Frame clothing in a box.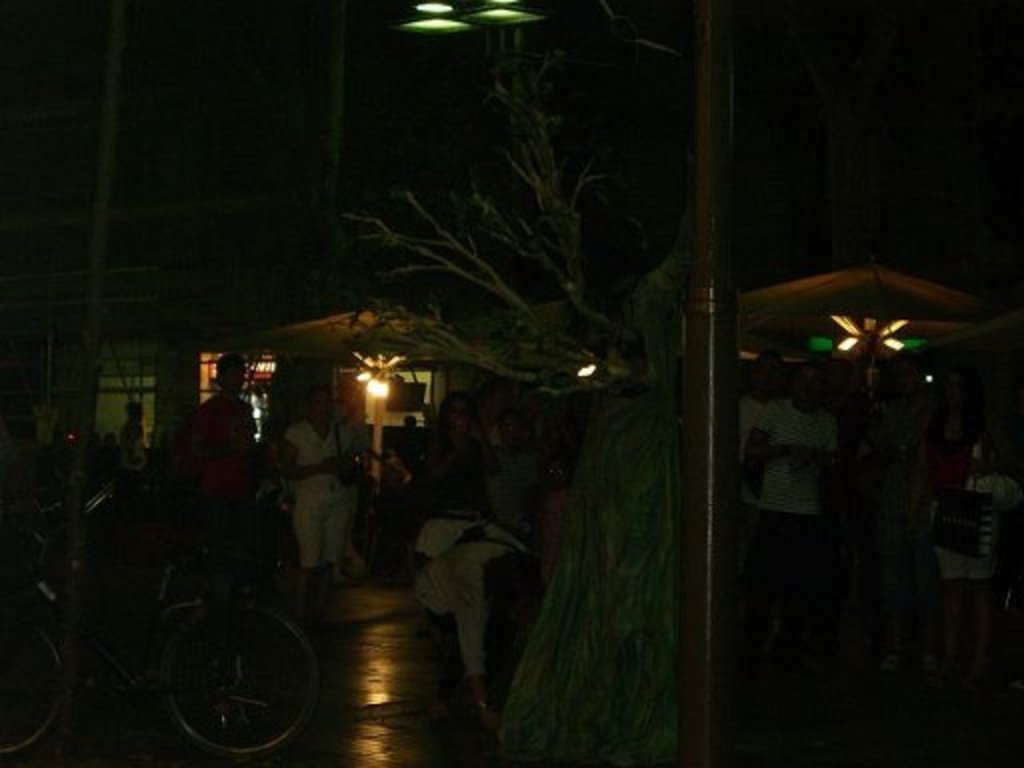
184 386 264 522.
